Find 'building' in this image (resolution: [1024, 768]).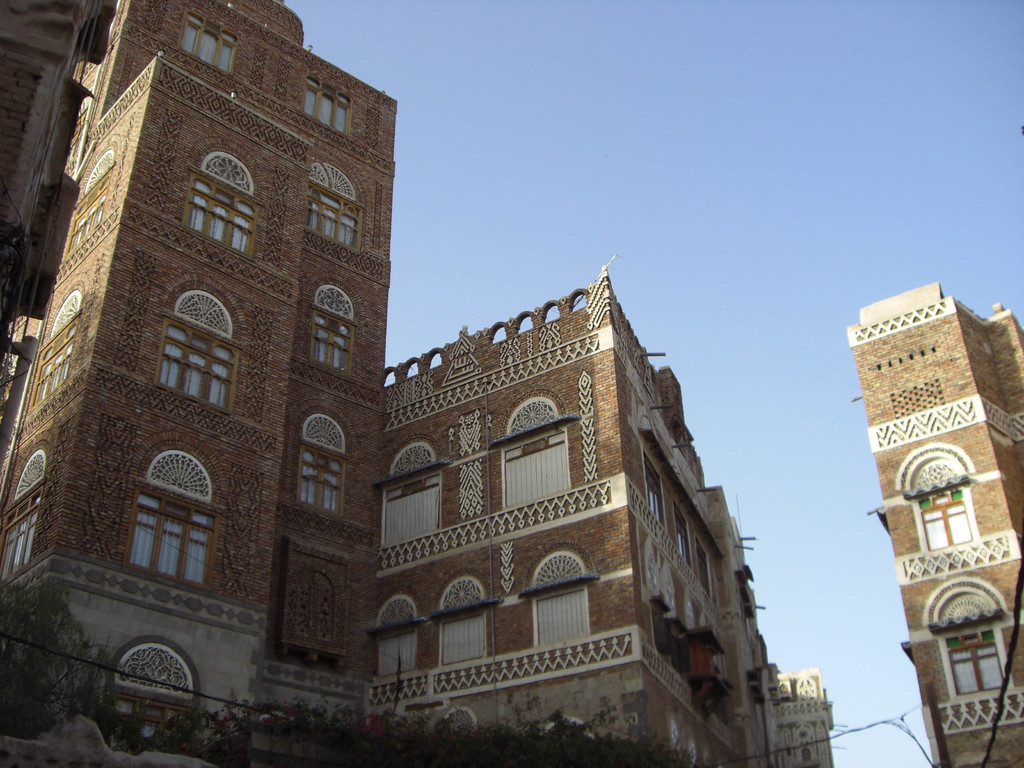
<box>0,0,836,767</box>.
